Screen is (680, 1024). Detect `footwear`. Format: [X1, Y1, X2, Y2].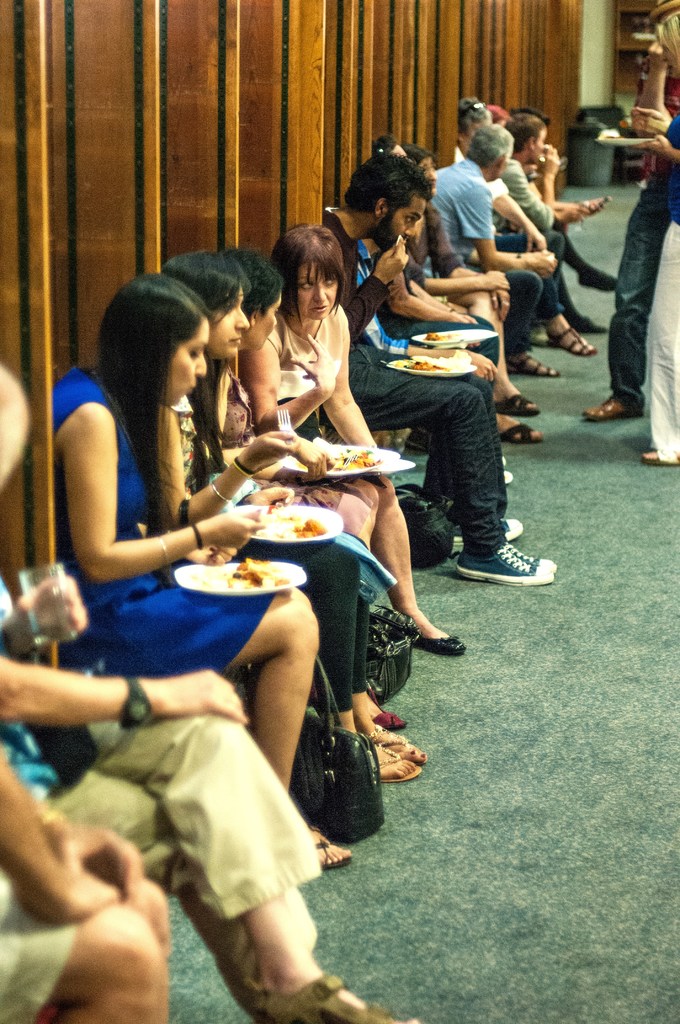
[542, 319, 600, 356].
